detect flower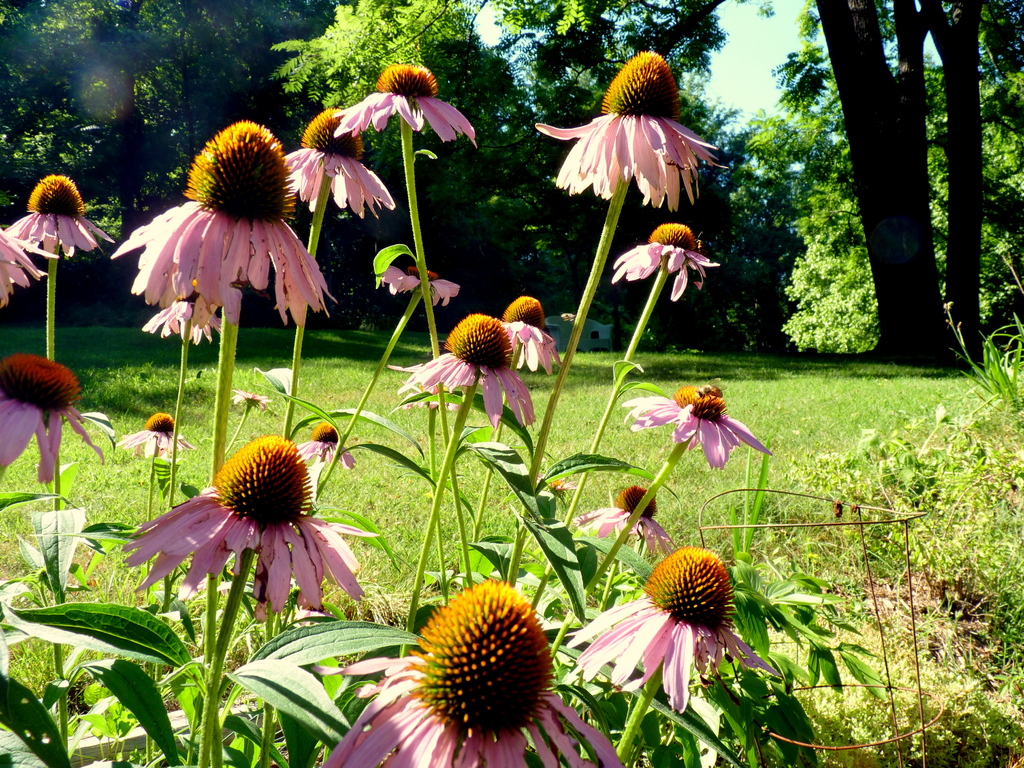
pyautogui.locateOnScreen(383, 309, 536, 428)
